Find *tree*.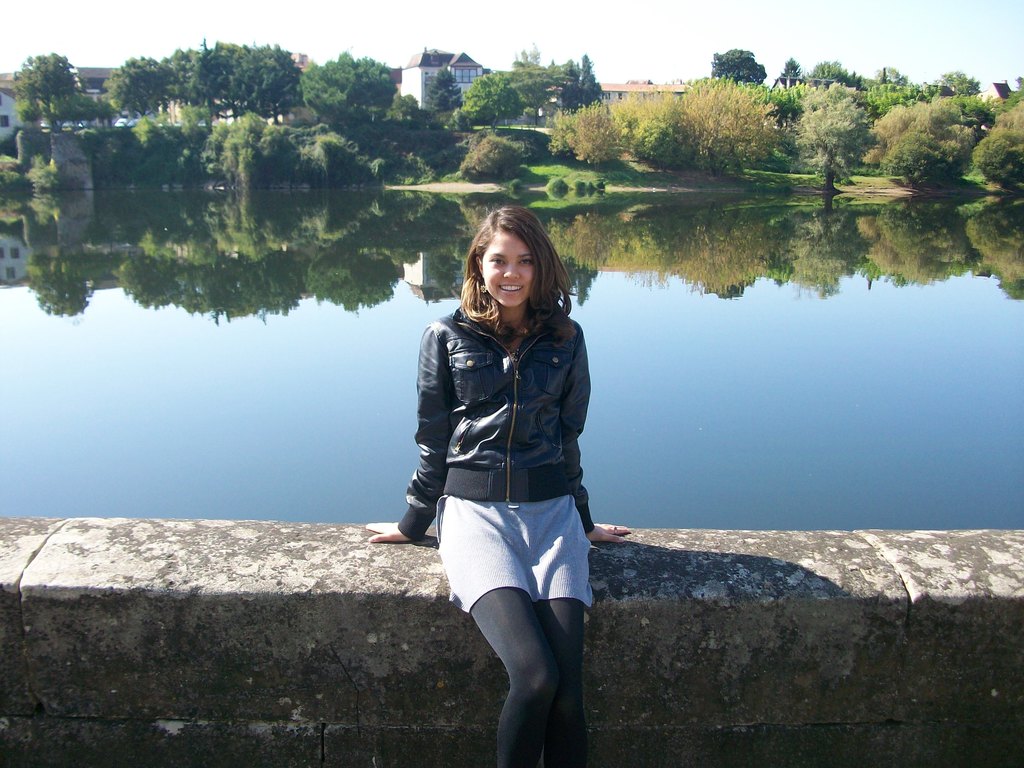
{"x1": 711, "y1": 48, "x2": 767, "y2": 88}.
